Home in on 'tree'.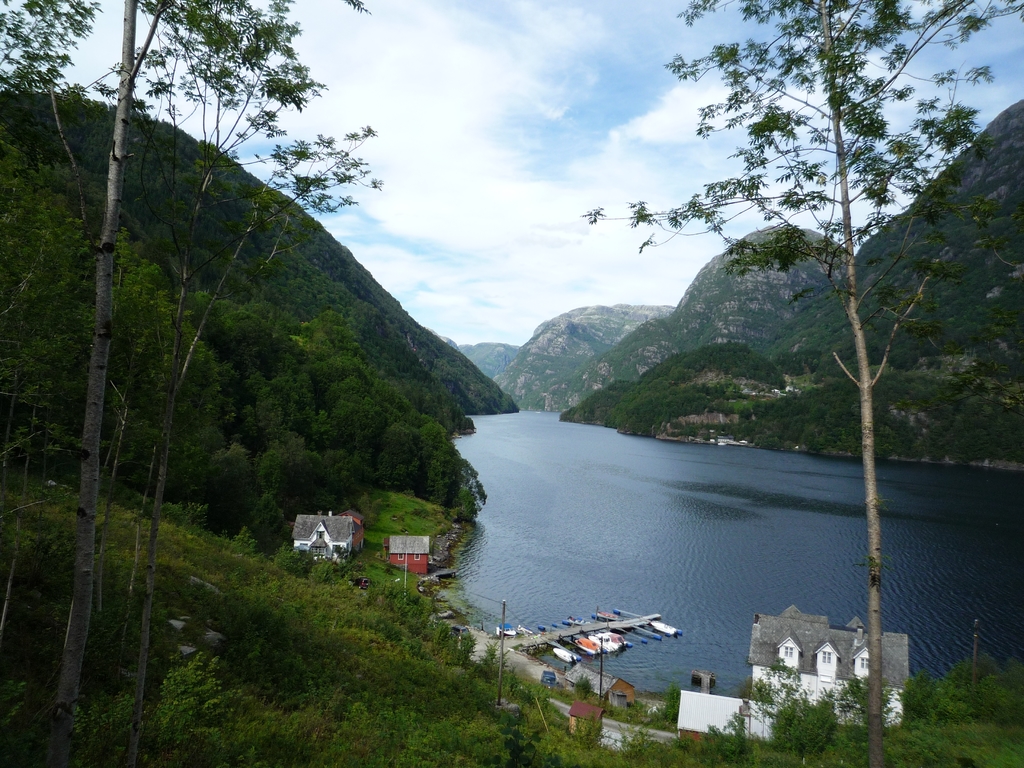
Homed in at [left=581, top=0, right=1023, bottom=767].
